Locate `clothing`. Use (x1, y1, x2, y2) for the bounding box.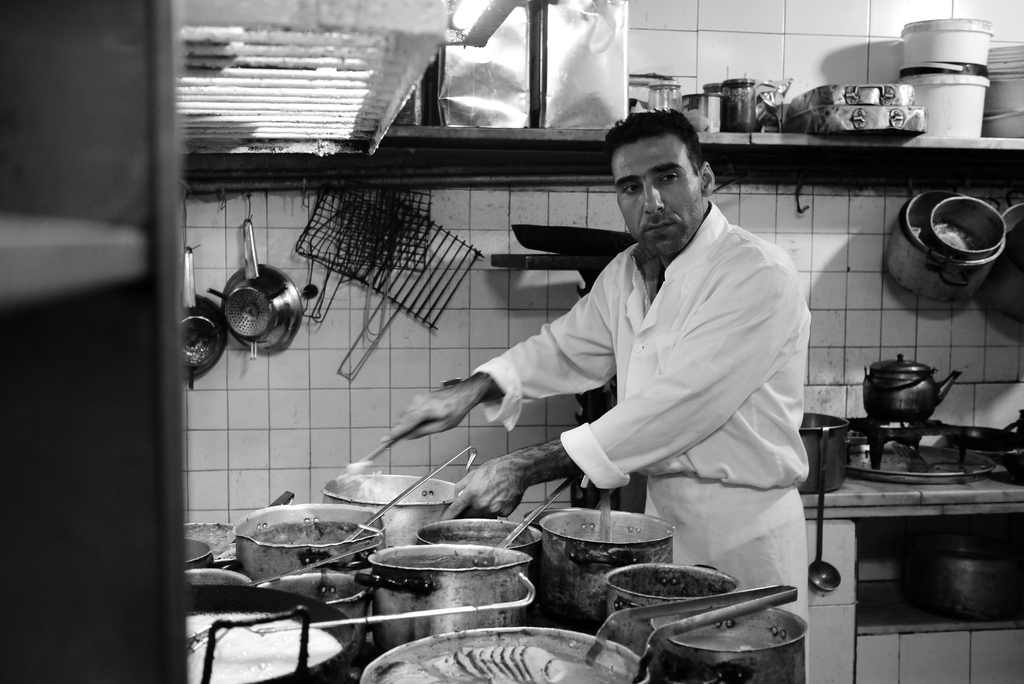
(463, 161, 821, 573).
